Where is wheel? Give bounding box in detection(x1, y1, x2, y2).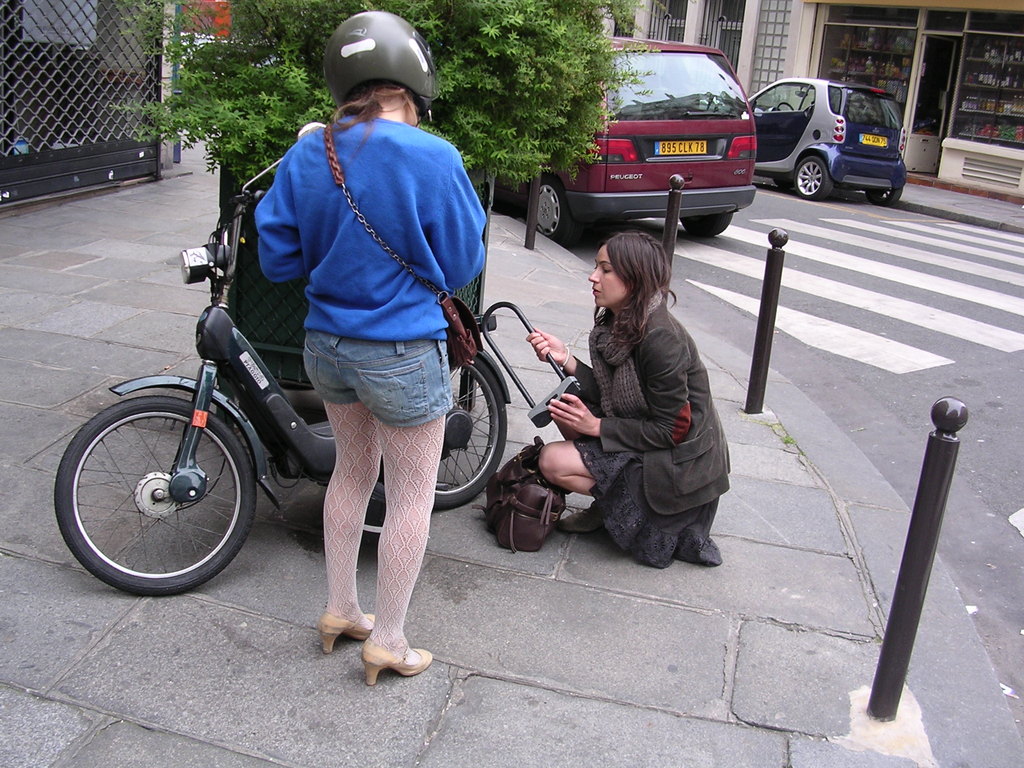
detection(776, 102, 794, 111).
